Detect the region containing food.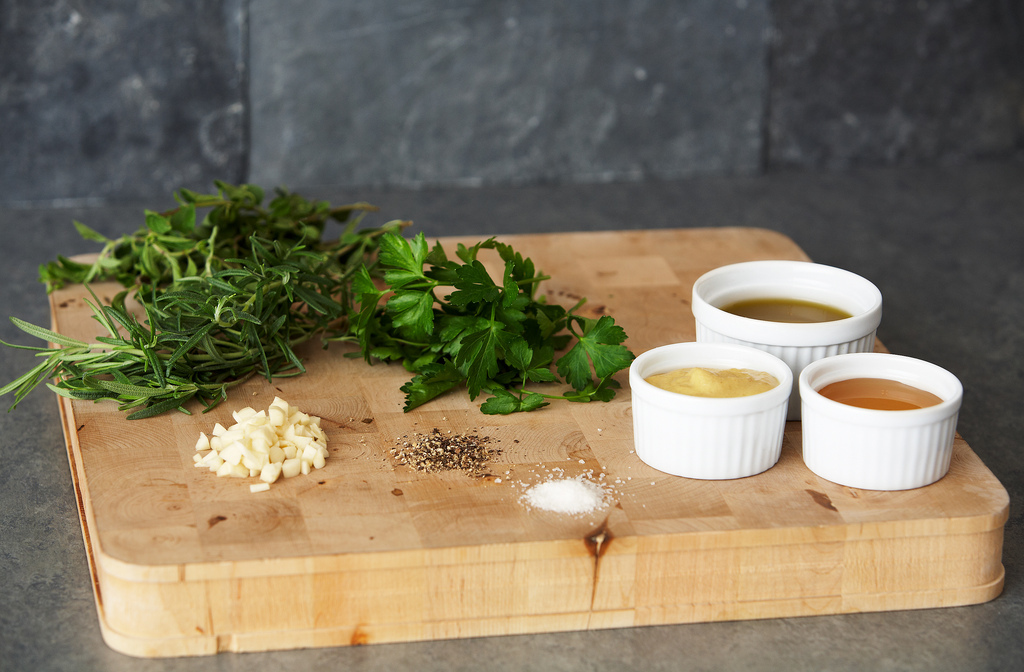
l=525, t=461, r=631, b=520.
